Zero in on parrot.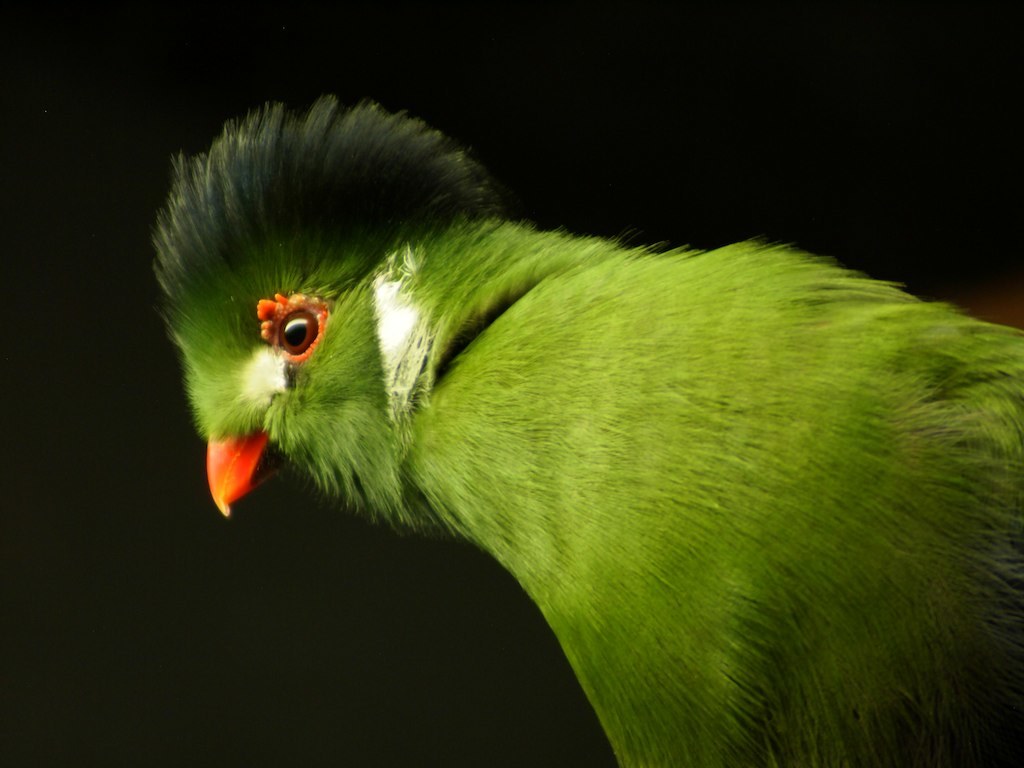
Zeroed in: <bbox>141, 88, 1023, 767</bbox>.
